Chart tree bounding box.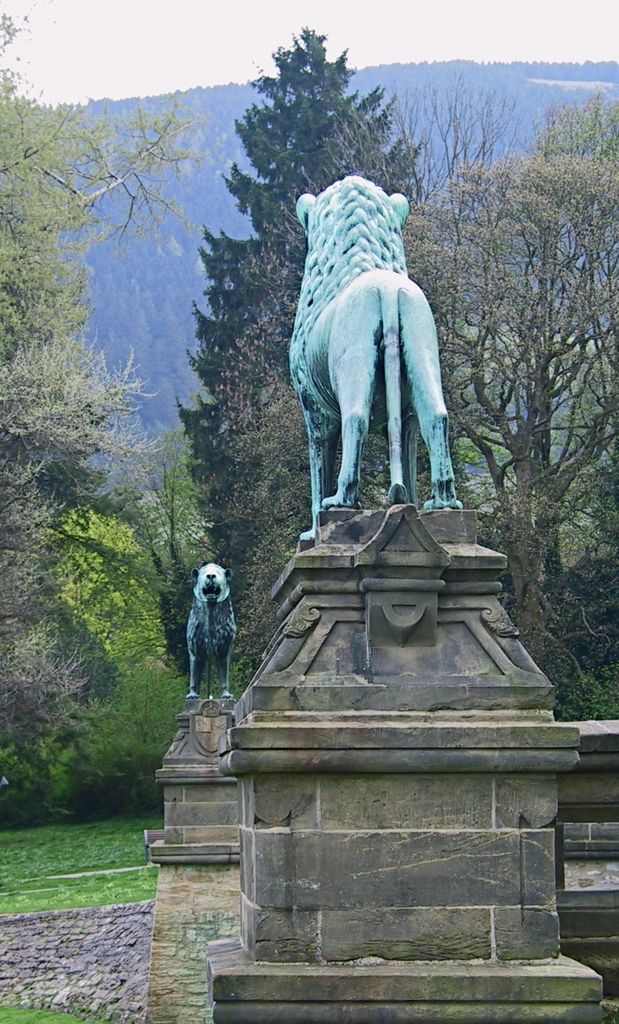
Charted: (left=173, top=4, right=430, bottom=568).
